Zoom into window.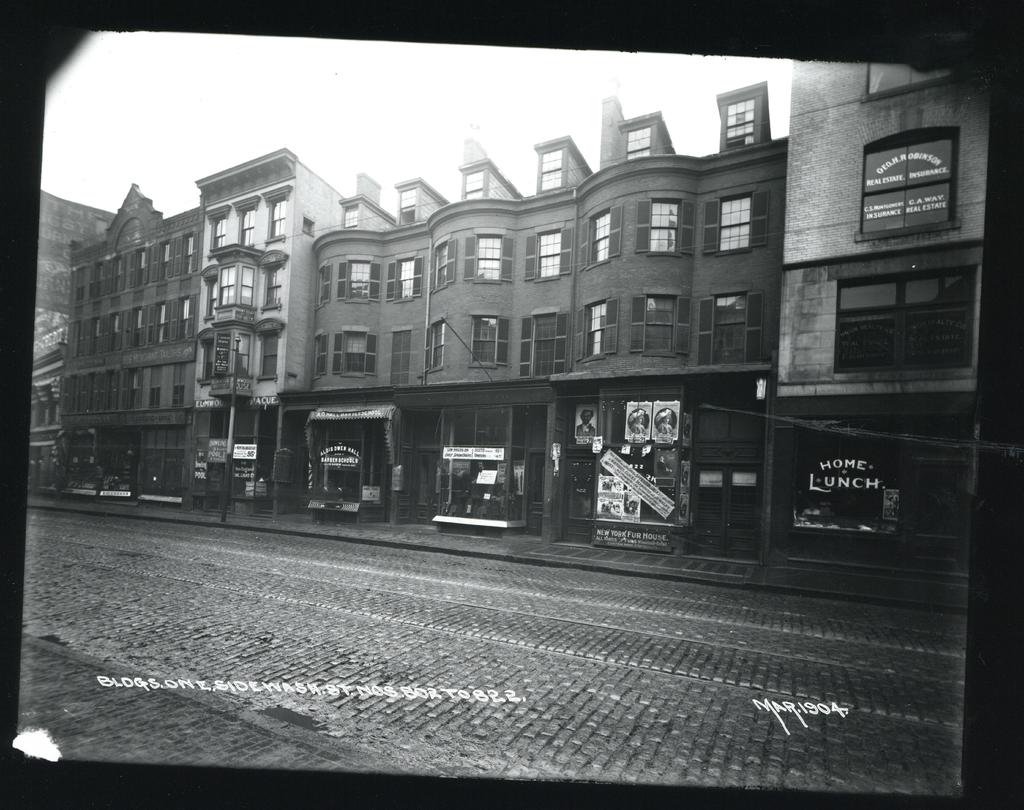
Zoom target: box=[176, 366, 187, 425].
